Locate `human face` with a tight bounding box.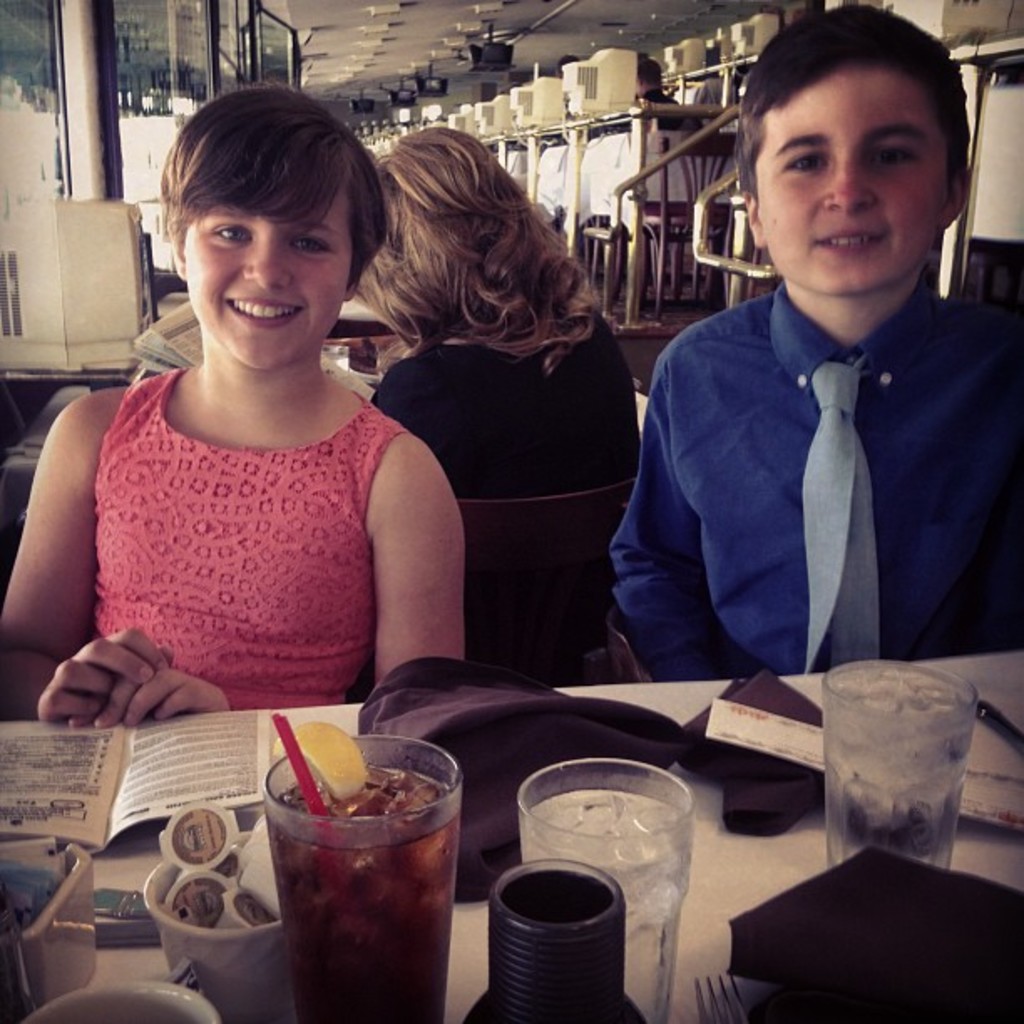
(left=758, top=59, right=952, bottom=288).
